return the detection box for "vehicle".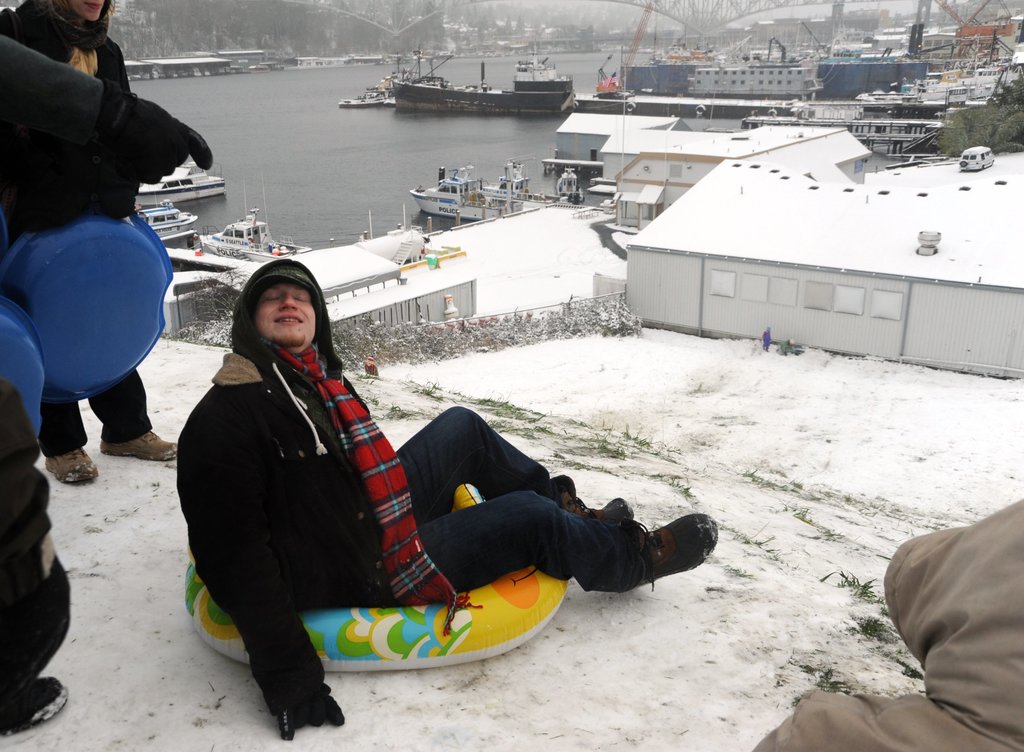
left=339, top=87, right=395, bottom=109.
